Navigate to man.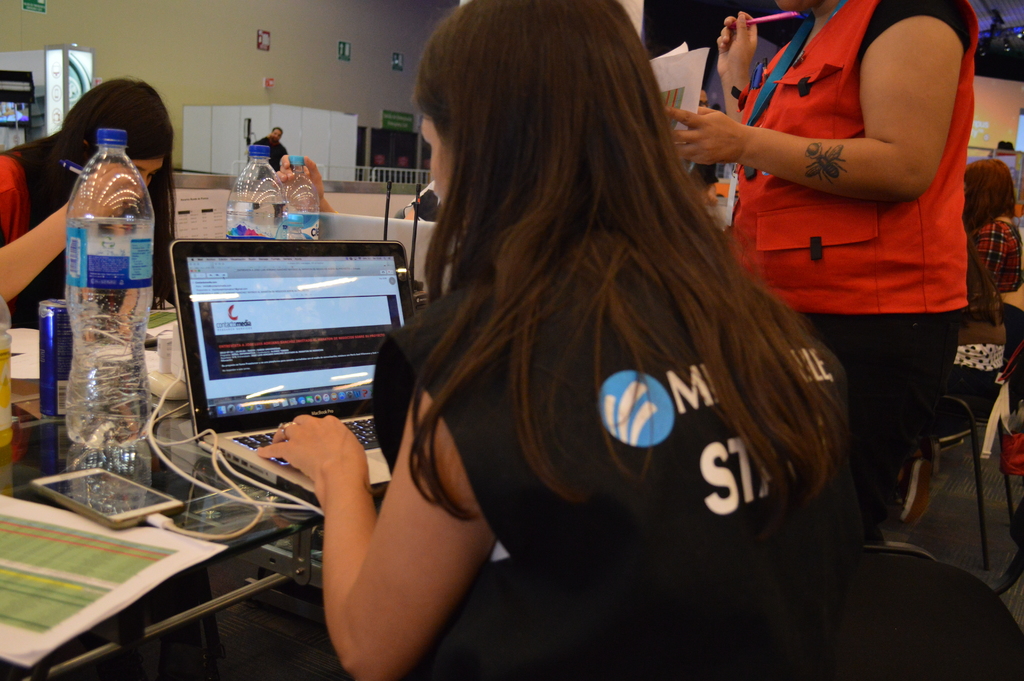
Navigation target: x1=255, y1=124, x2=287, y2=180.
